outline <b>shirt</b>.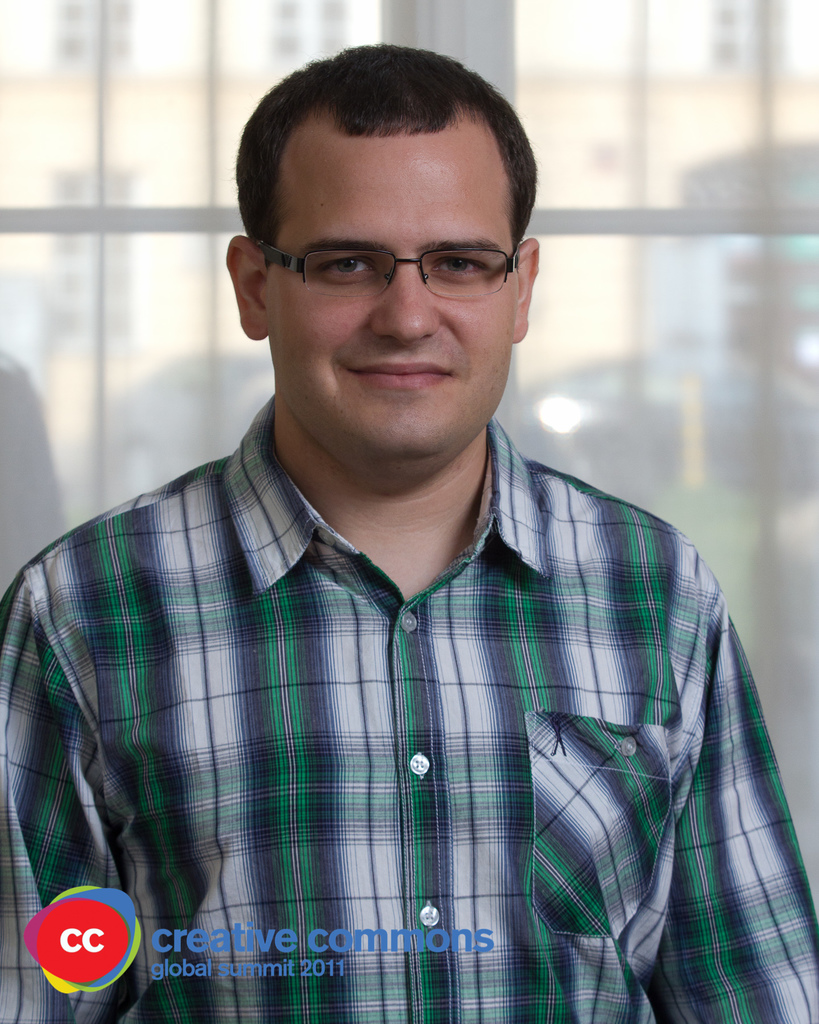
Outline: box(3, 310, 780, 1021).
